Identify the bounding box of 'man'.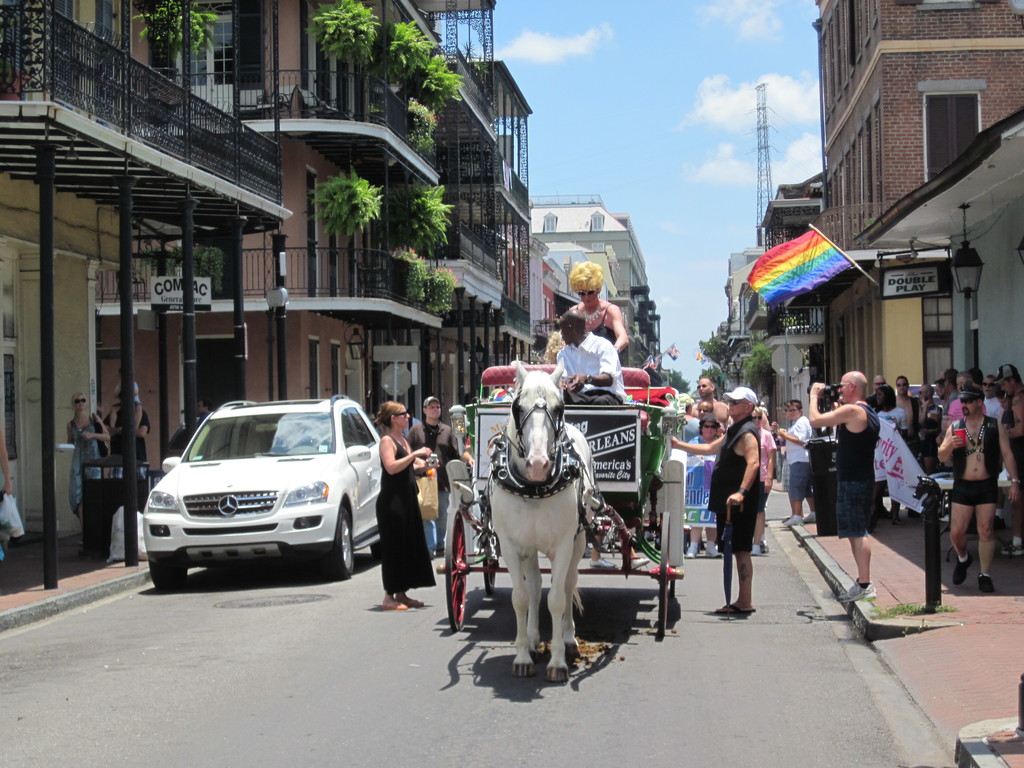
(x1=806, y1=368, x2=878, y2=598).
